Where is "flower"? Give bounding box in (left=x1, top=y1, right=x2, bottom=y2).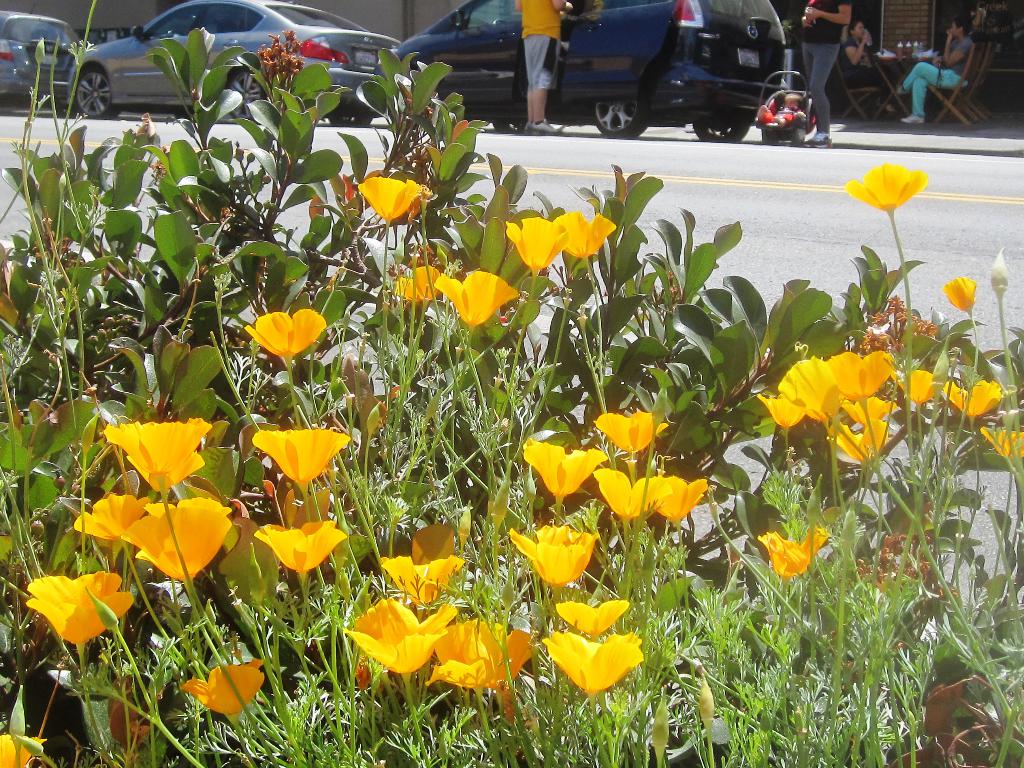
(left=758, top=531, right=830, bottom=580).
